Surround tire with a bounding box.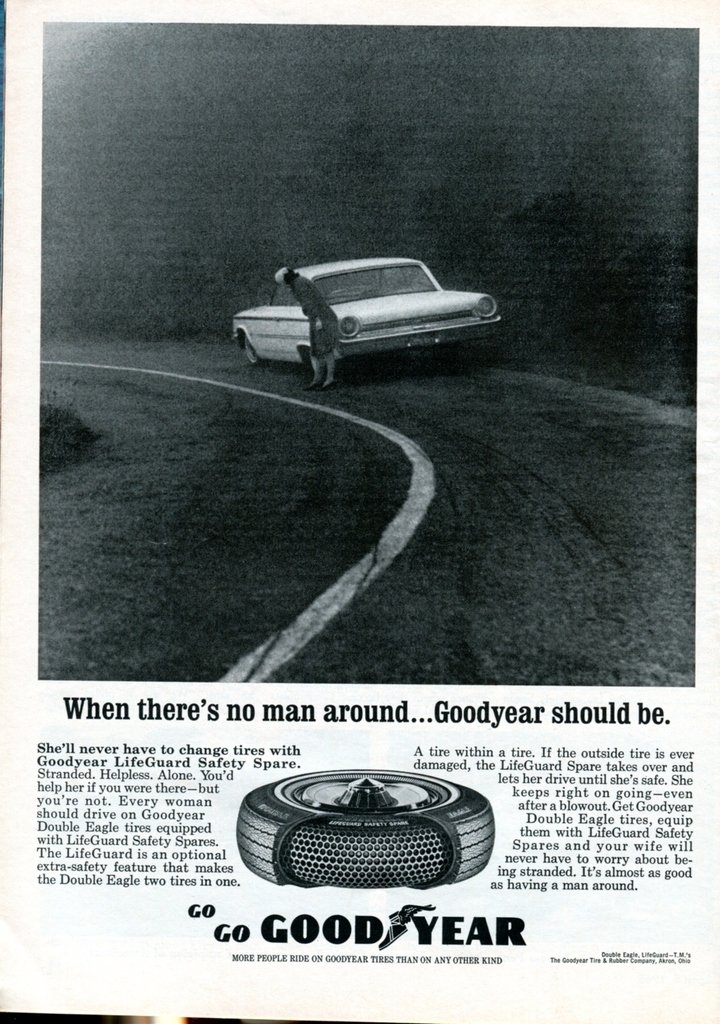
258:766:489:905.
